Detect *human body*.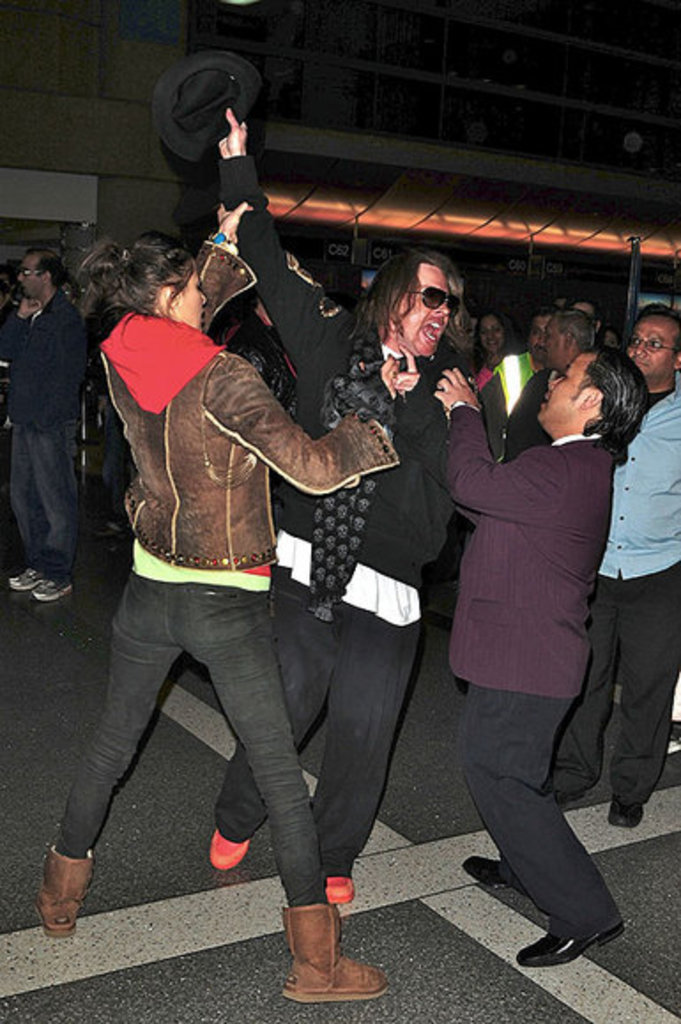
Detected at left=5, top=246, right=80, bottom=608.
